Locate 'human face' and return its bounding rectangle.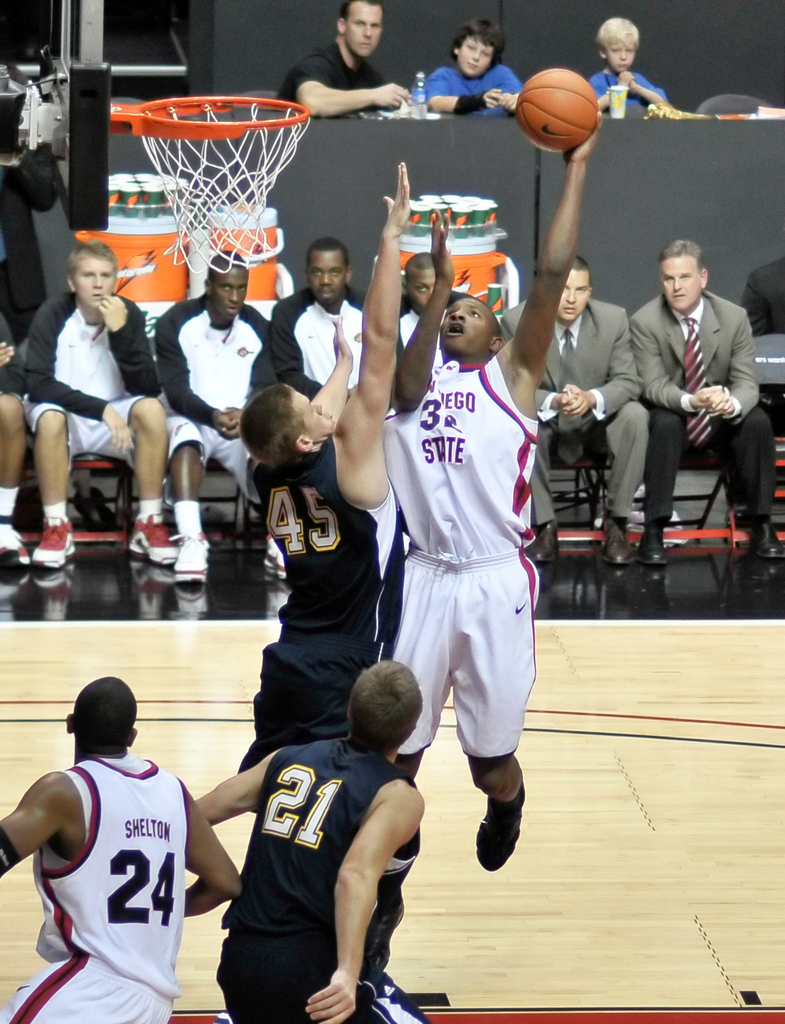
box(604, 37, 635, 74).
